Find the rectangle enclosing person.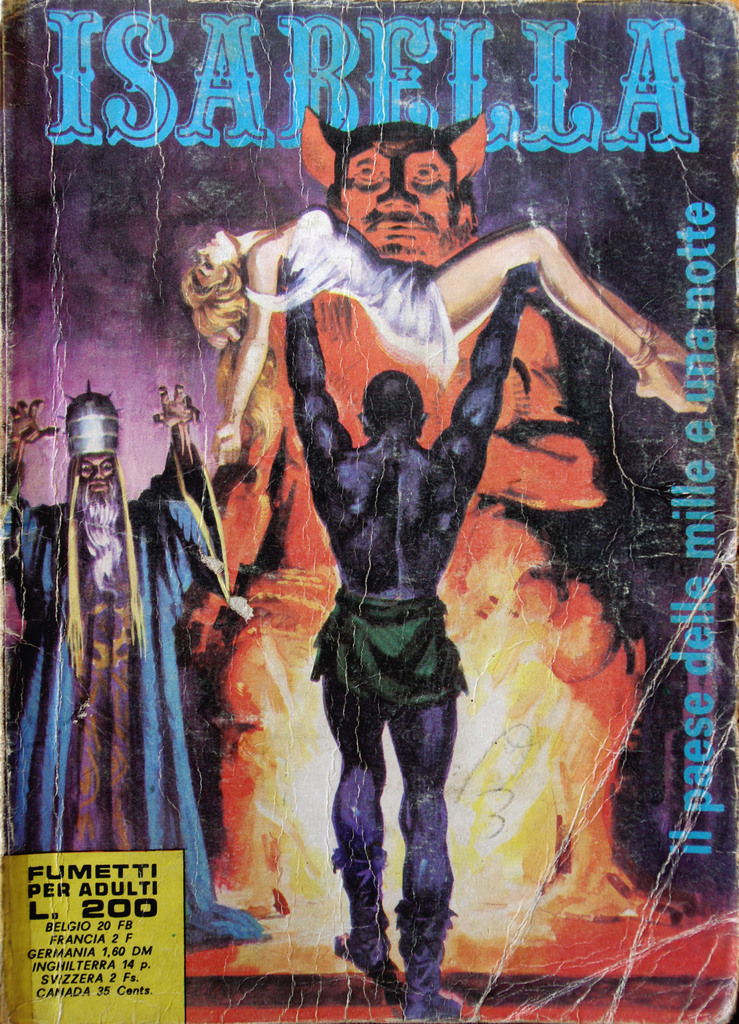
175 200 708 468.
